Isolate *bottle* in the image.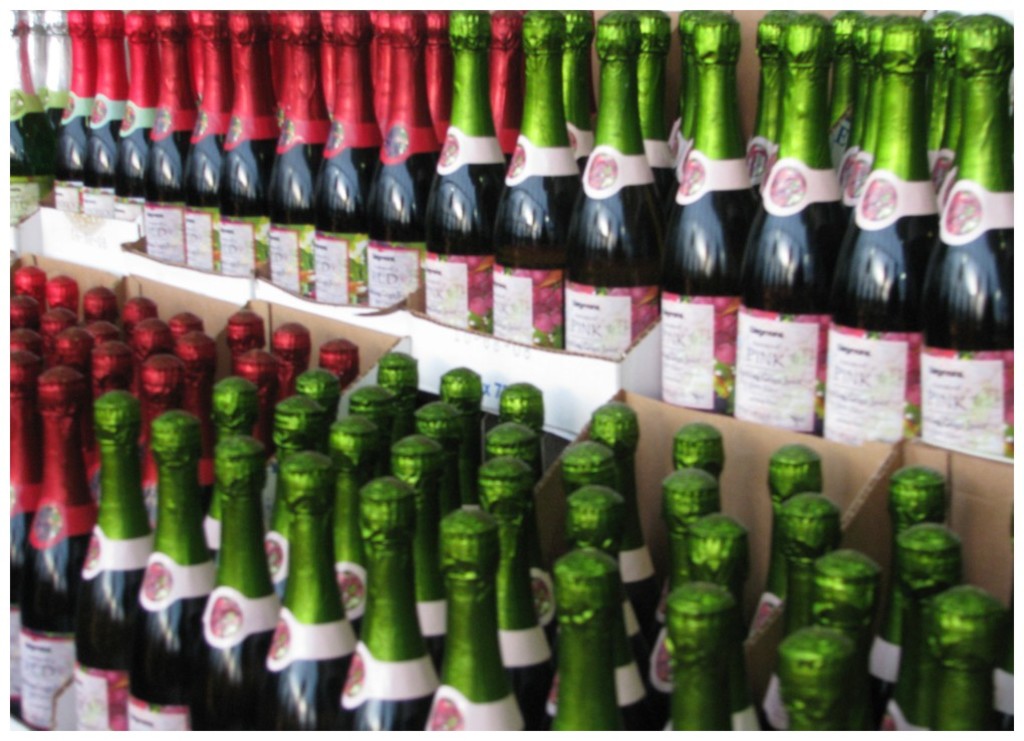
Isolated region: x1=825 y1=6 x2=865 y2=165.
